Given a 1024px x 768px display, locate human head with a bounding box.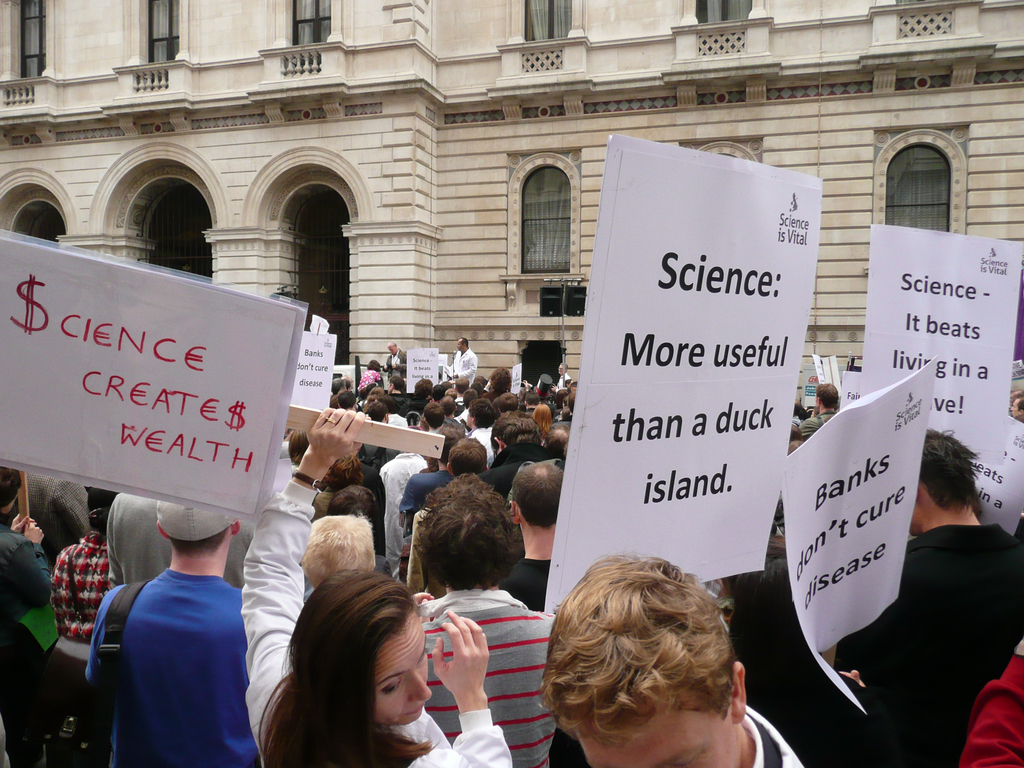
Located: locate(538, 556, 747, 767).
